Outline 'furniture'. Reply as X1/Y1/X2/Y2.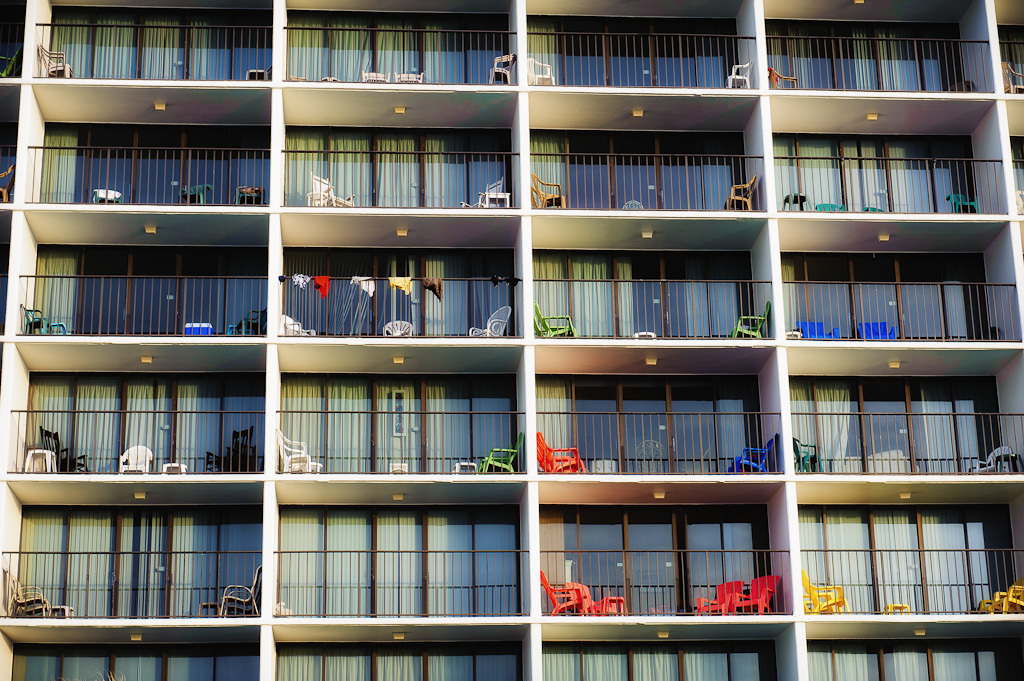
386/459/412/471.
